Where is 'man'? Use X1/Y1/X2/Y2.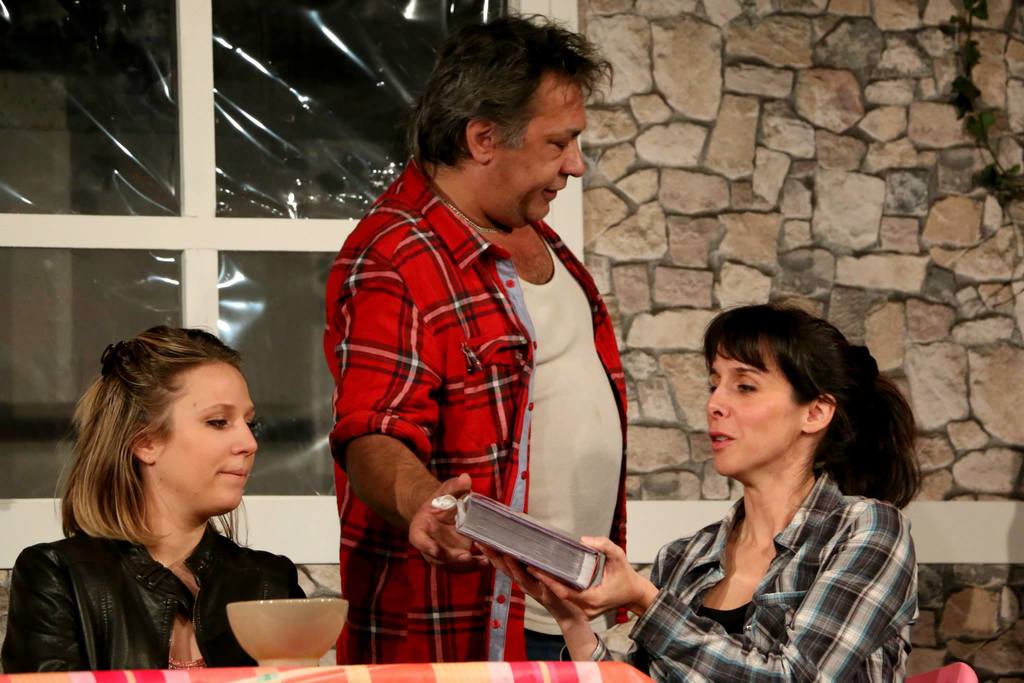
341/64/715/682.
